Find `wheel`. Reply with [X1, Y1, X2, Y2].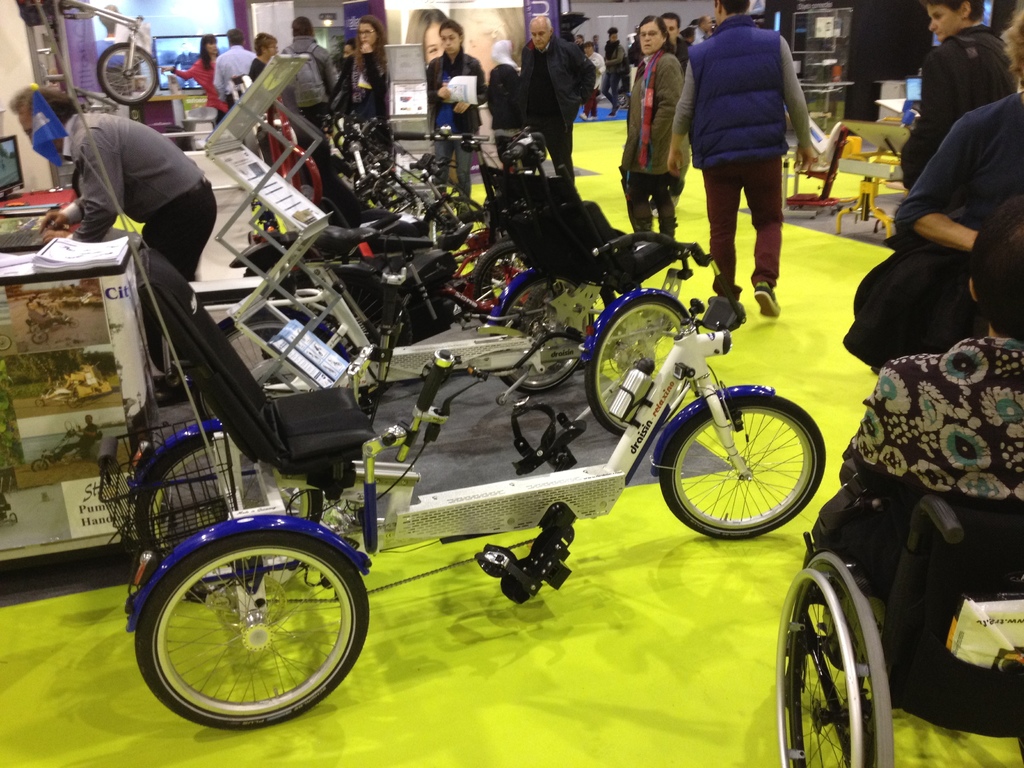
[465, 241, 525, 308].
